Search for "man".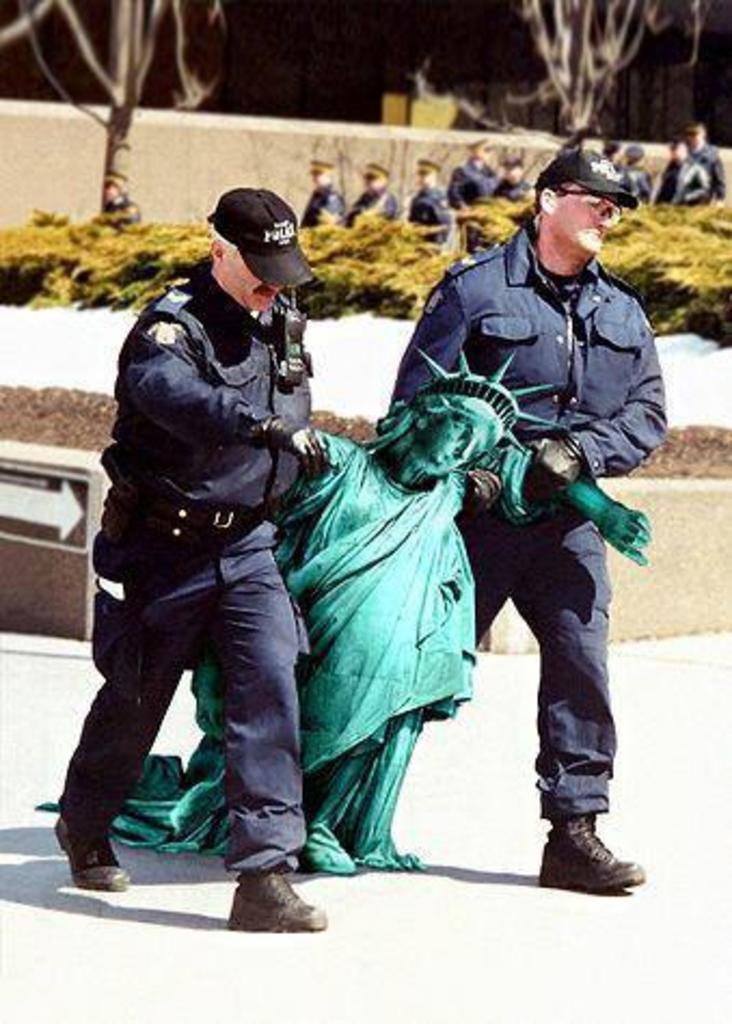
Found at bbox(654, 134, 713, 203).
